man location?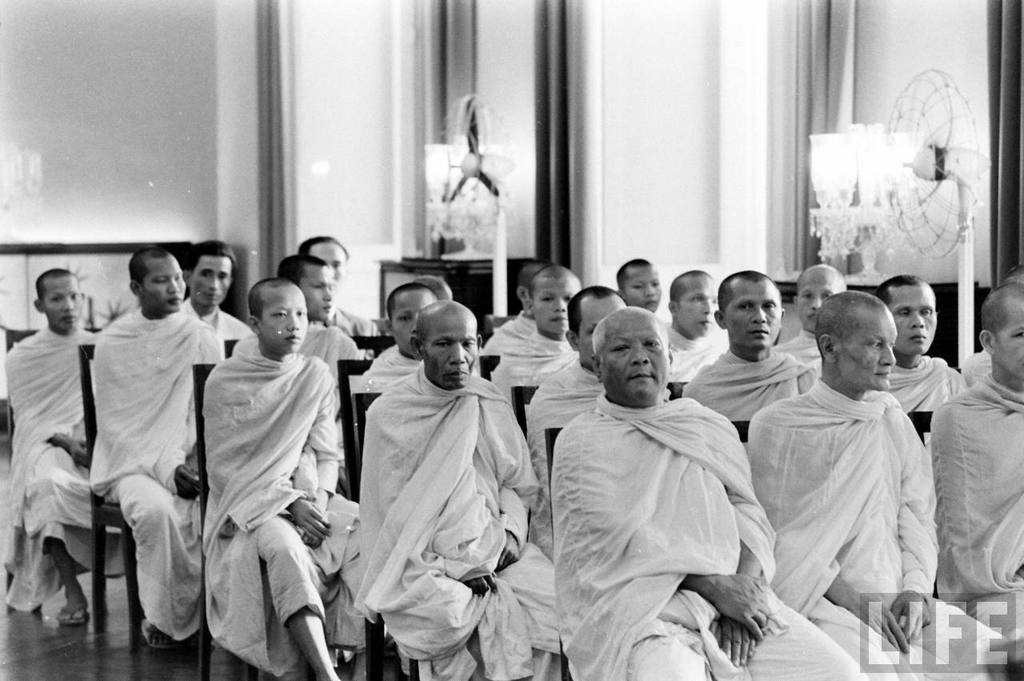
745:290:1005:680
